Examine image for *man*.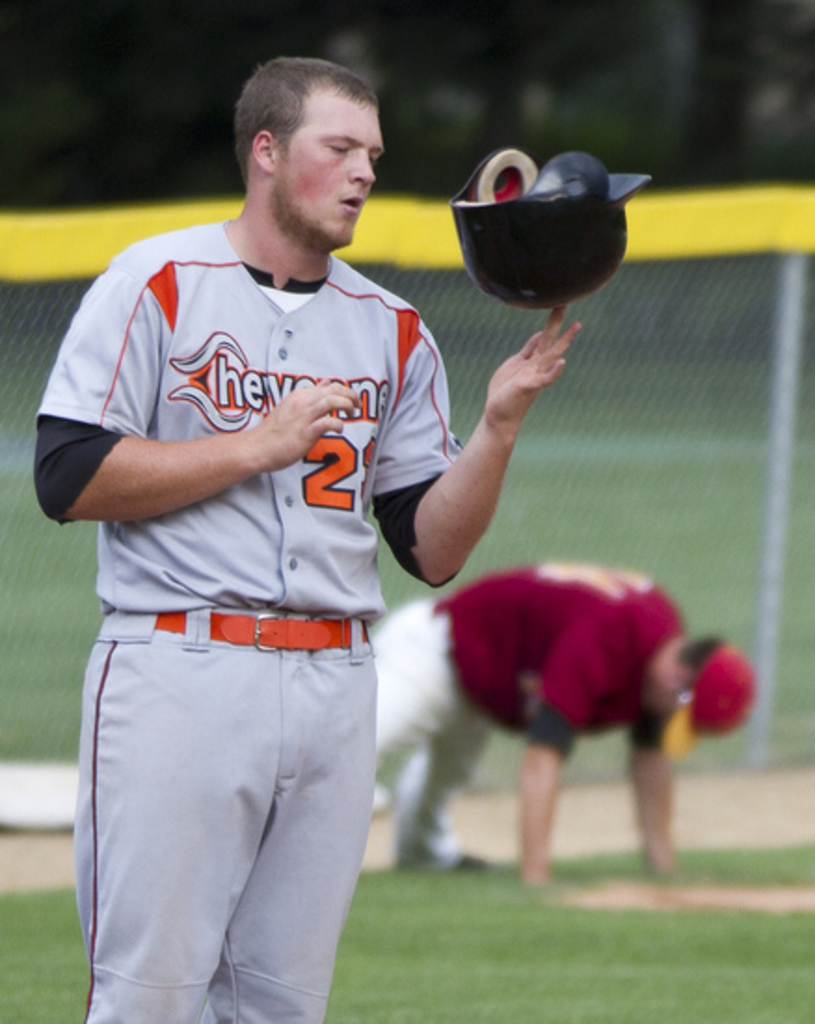
Examination result: 368, 553, 754, 910.
